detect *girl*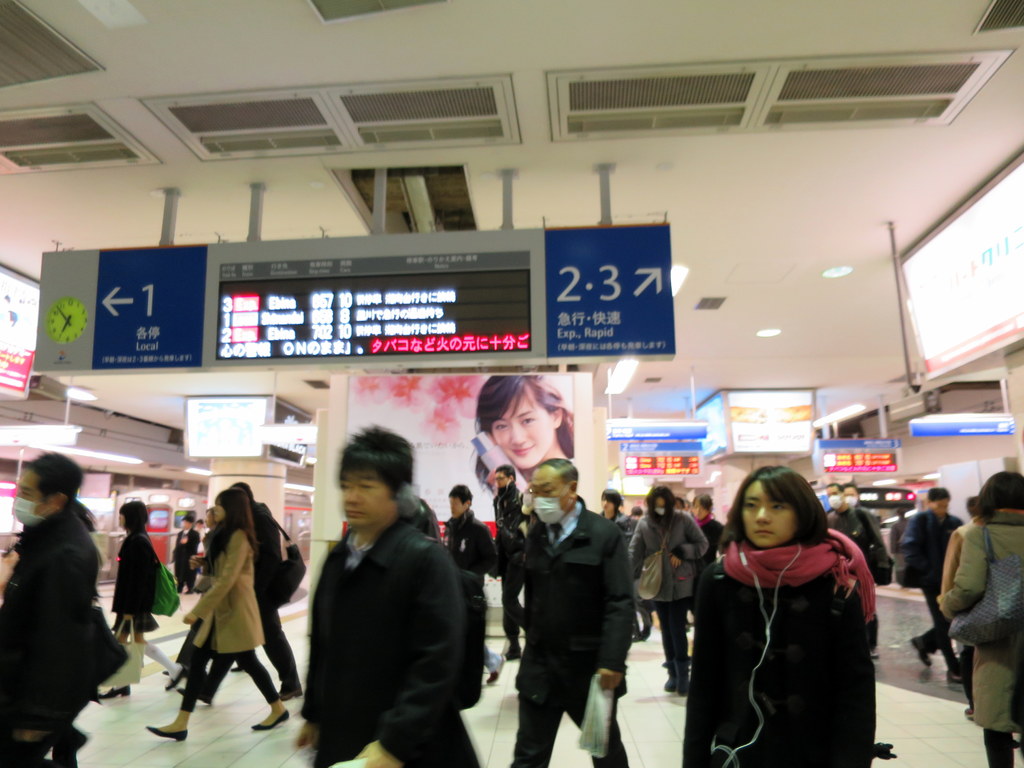
box=[679, 467, 875, 767]
